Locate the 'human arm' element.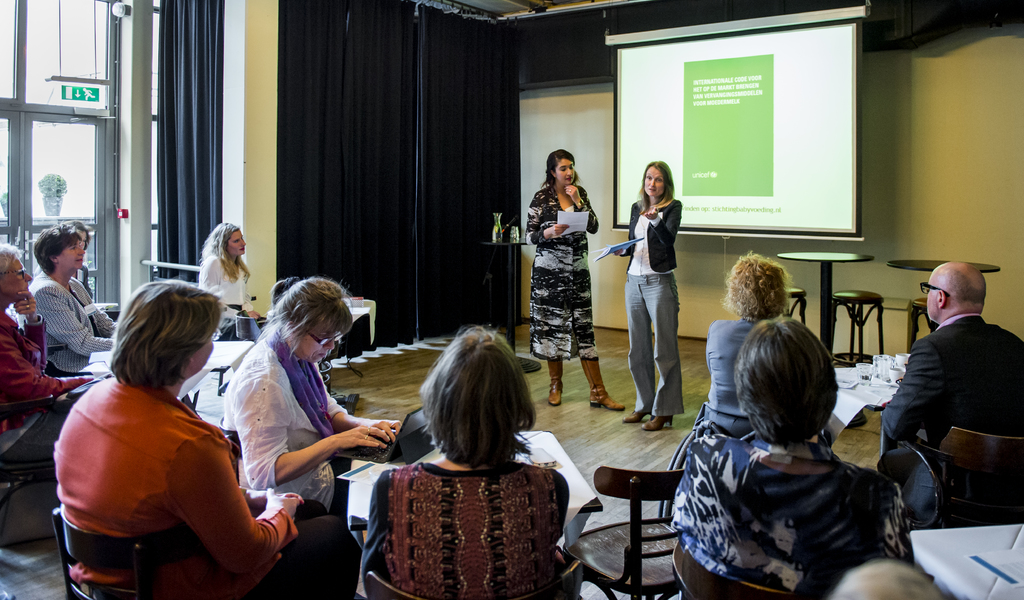
Element bbox: [525,188,566,247].
